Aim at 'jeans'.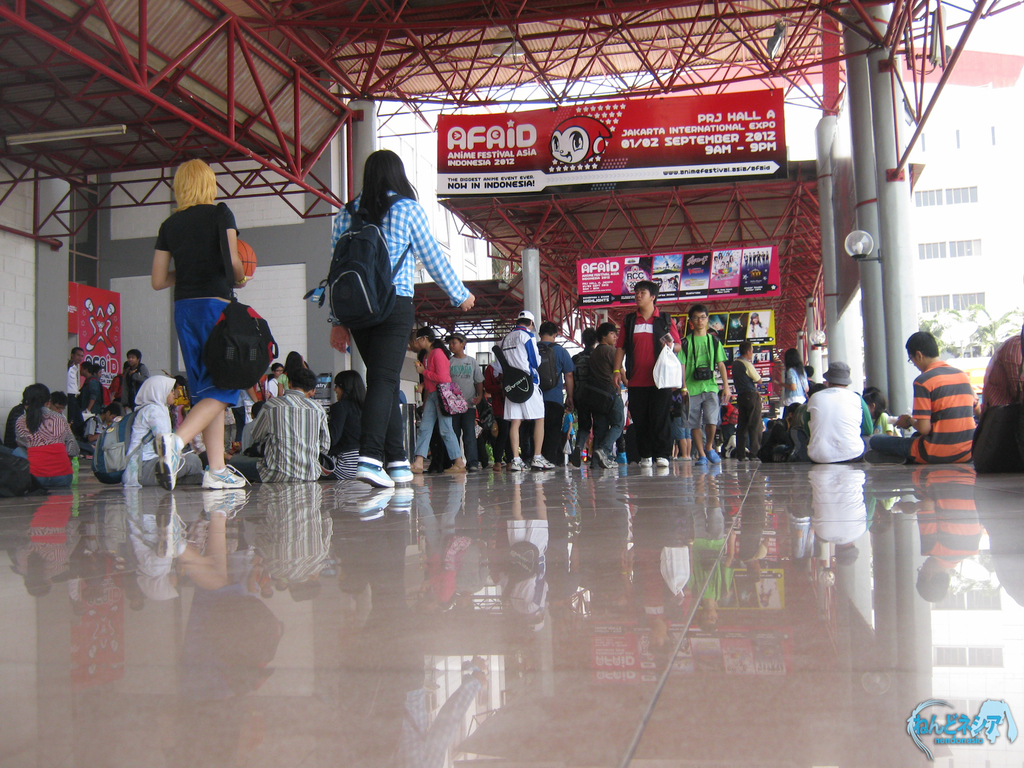
Aimed at [573, 412, 594, 458].
